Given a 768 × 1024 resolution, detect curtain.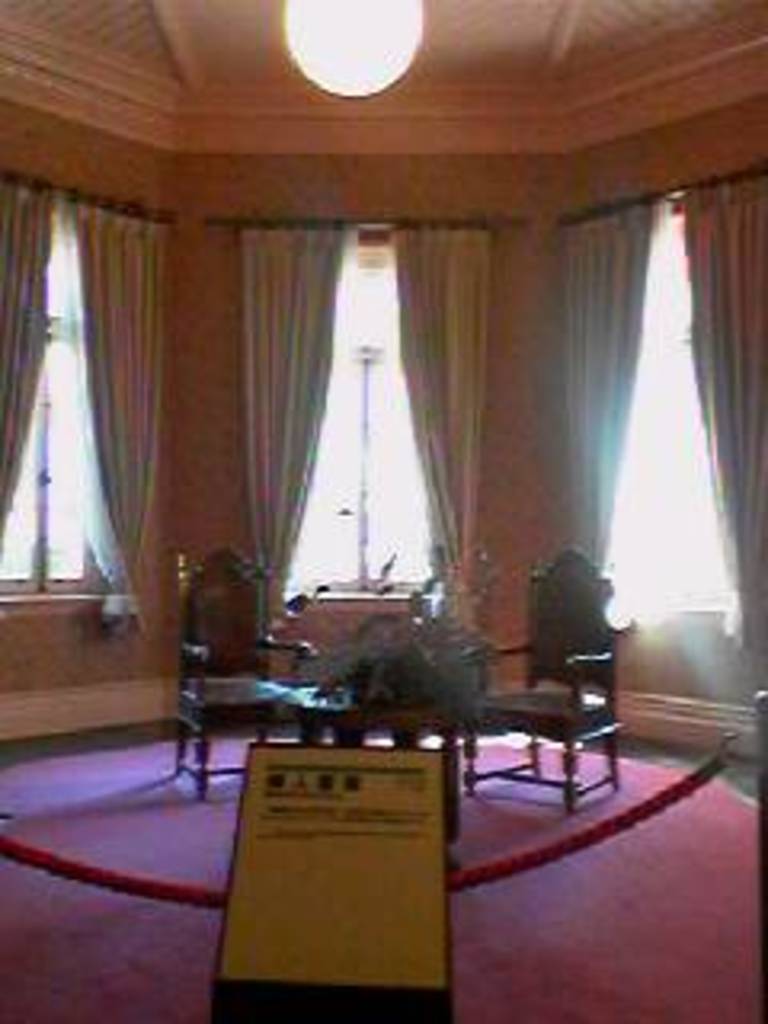
bbox=(390, 221, 502, 618).
